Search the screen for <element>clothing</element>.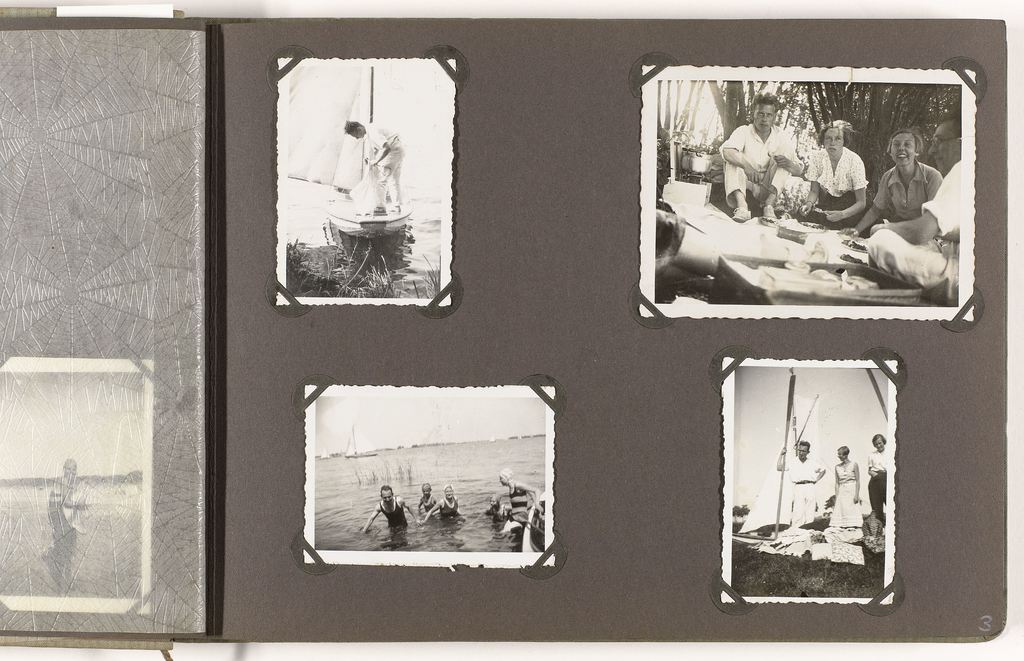
Found at <region>715, 120, 801, 204</region>.
